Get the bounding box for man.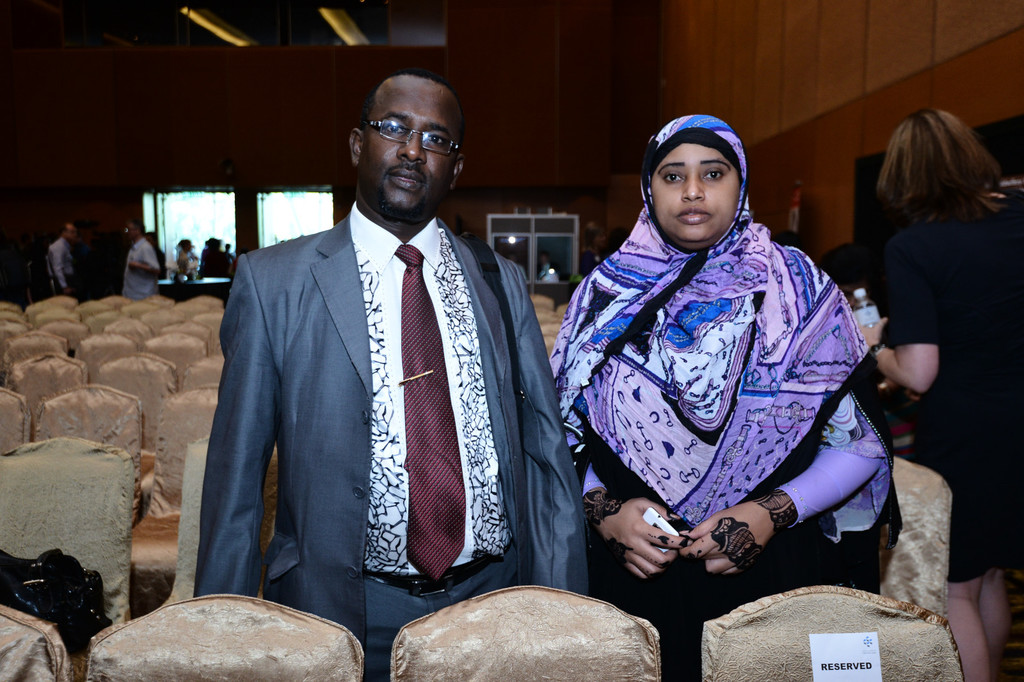
{"left": 184, "top": 49, "right": 580, "bottom": 655}.
